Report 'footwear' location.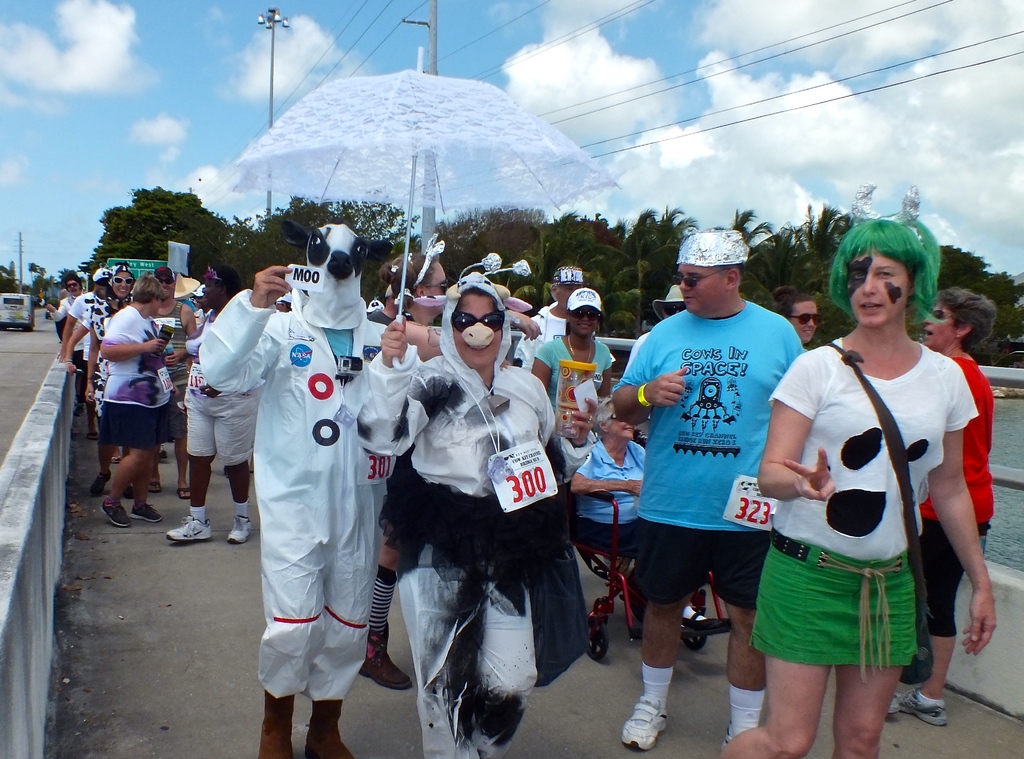
Report: BBox(676, 607, 731, 636).
